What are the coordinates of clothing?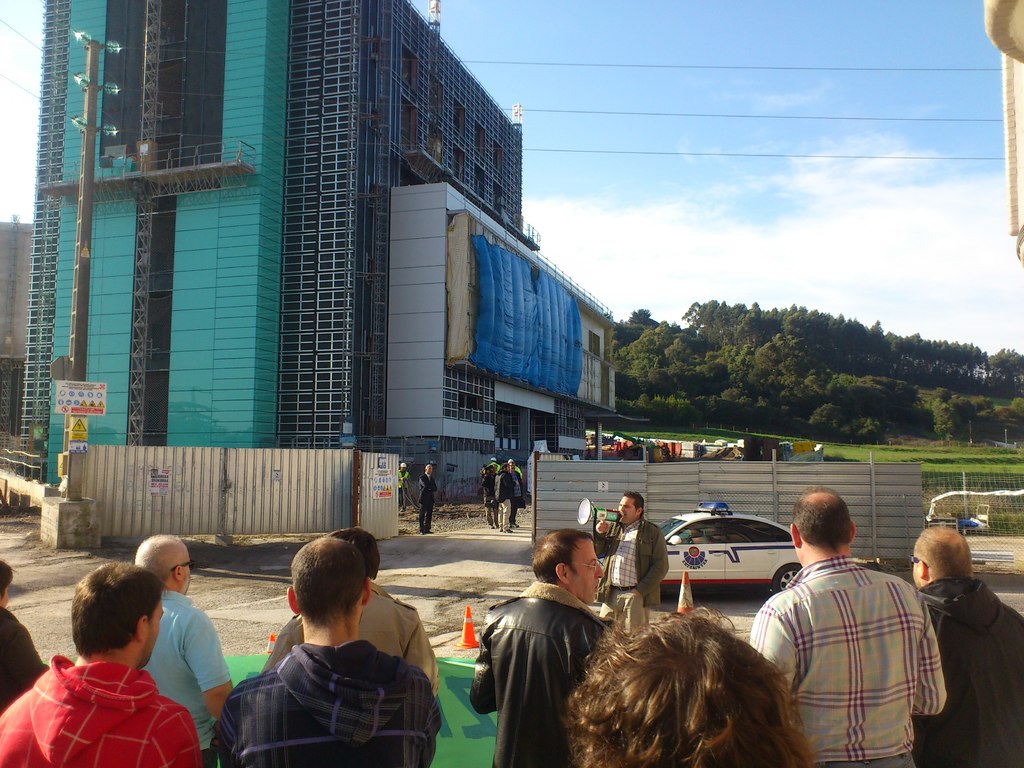
(left=396, top=470, right=410, bottom=508).
